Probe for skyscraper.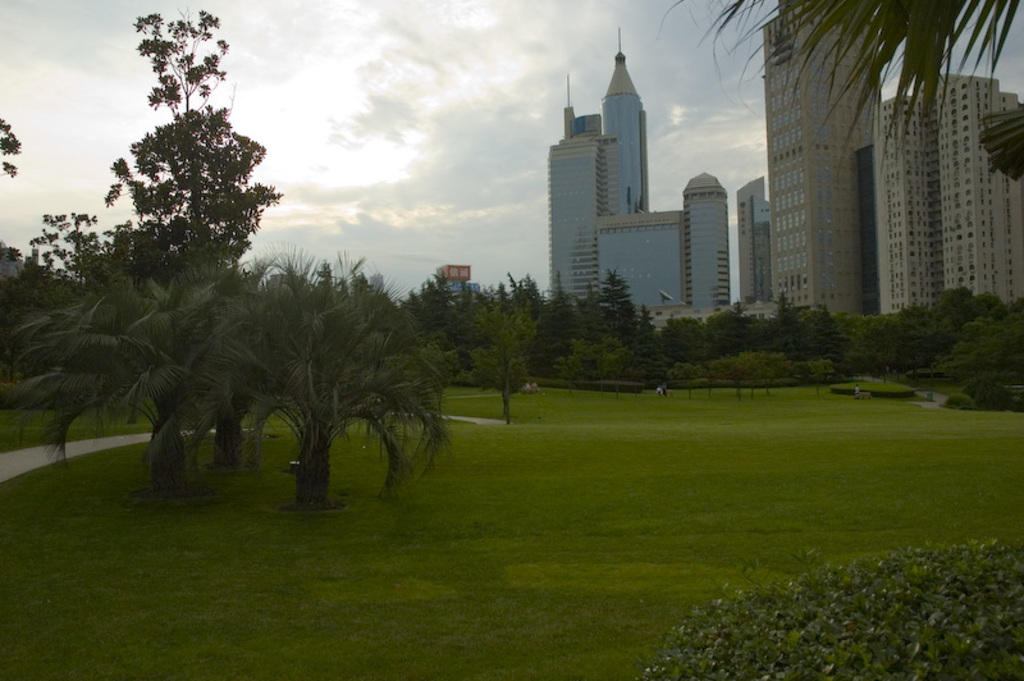
Probe result: (937,67,1023,312).
